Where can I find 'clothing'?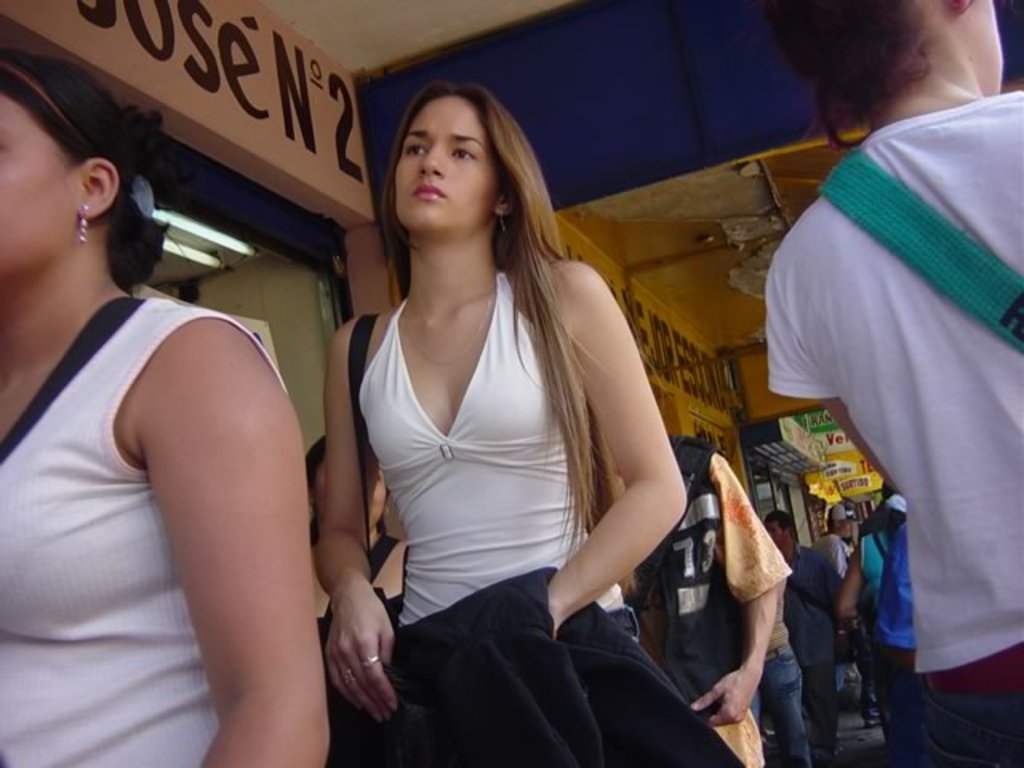
You can find it at (0,298,293,766).
